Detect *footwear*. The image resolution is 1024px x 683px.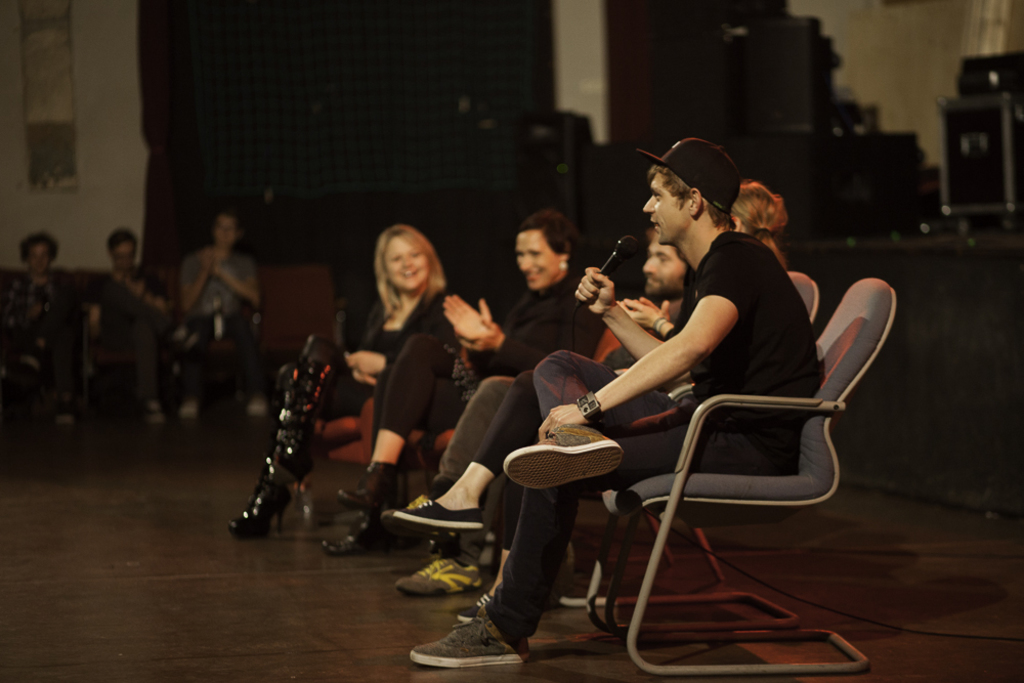
box=[453, 588, 521, 628].
